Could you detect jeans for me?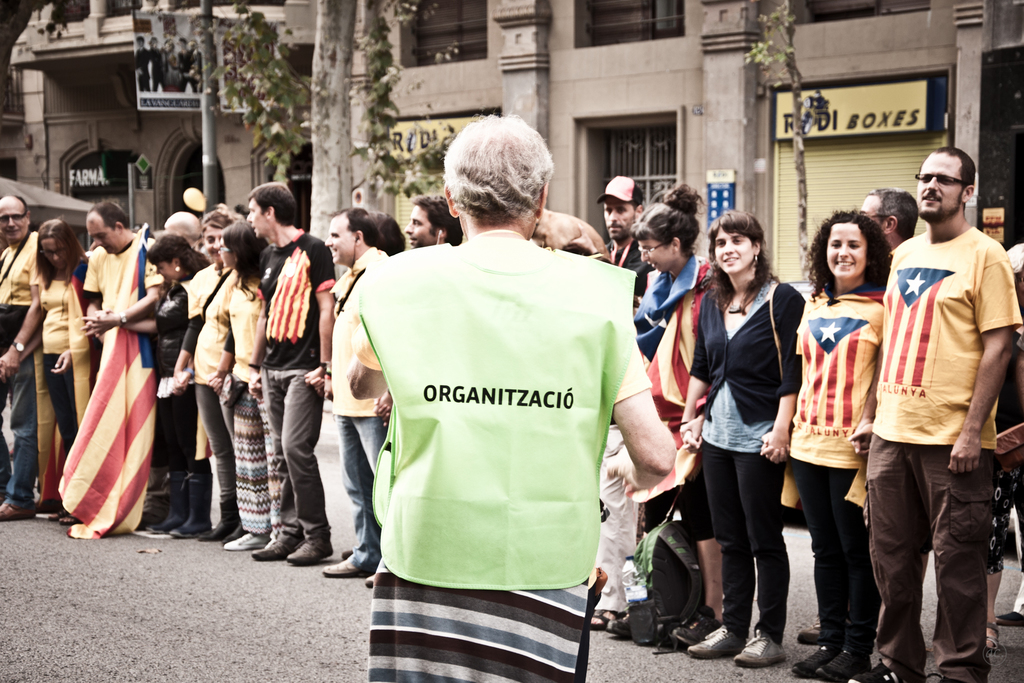
Detection result: x1=266 y1=378 x2=329 y2=533.
